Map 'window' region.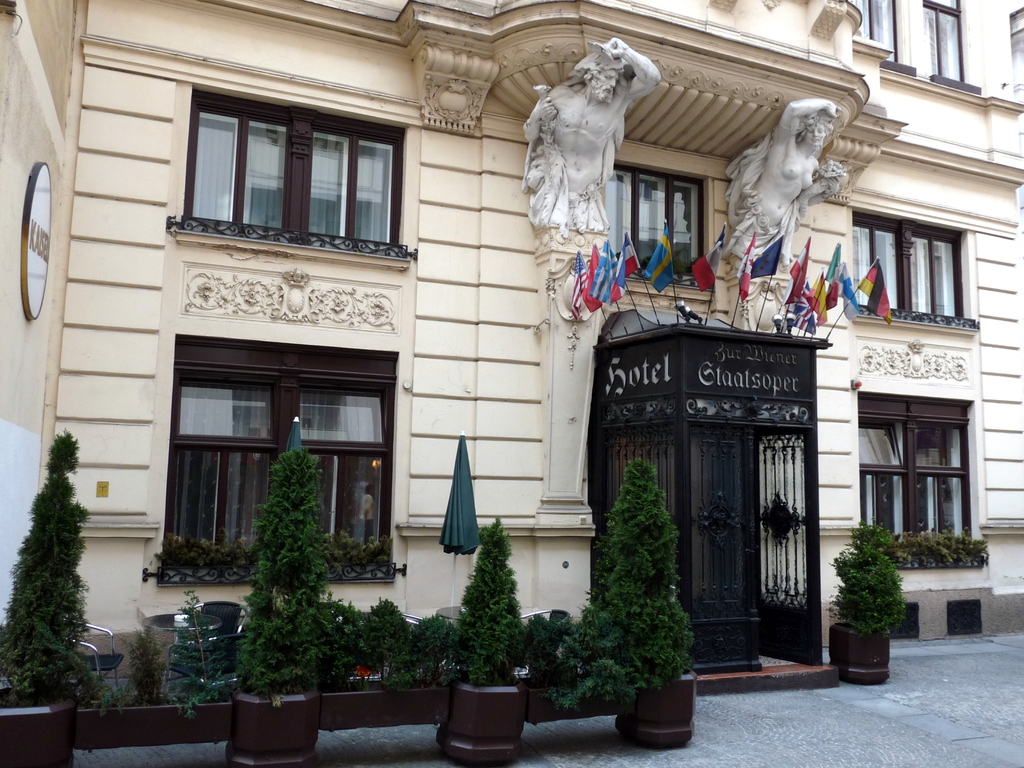
Mapped to [left=599, top=167, right=703, bottom=285].
